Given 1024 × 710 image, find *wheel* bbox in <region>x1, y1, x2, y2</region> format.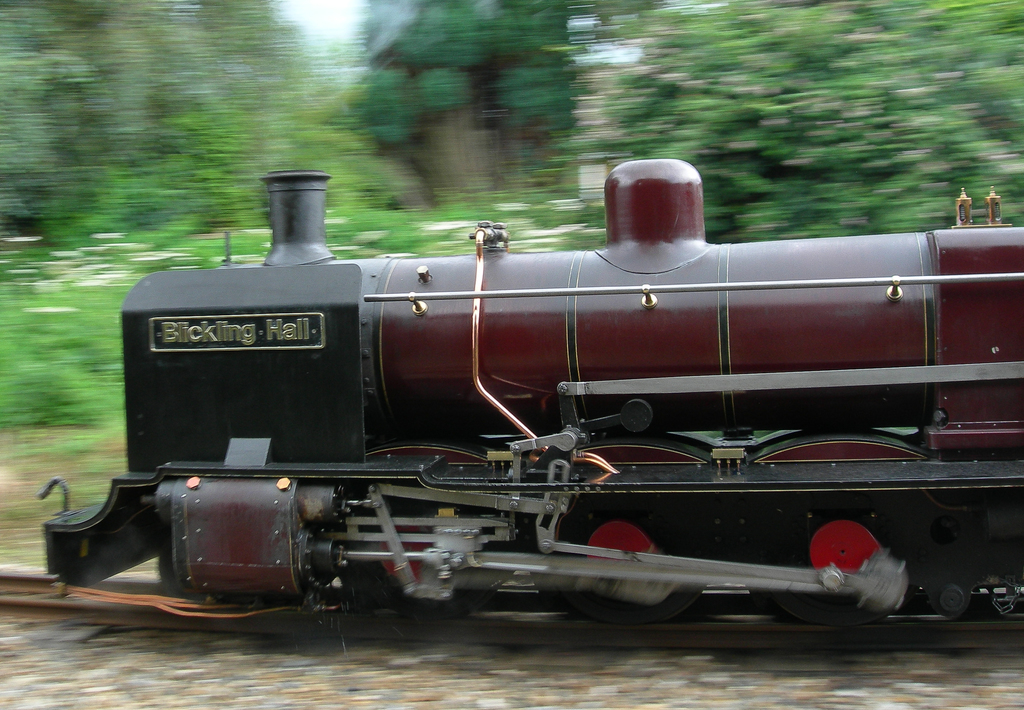
<region>798, 499, 895, 611</region>.
